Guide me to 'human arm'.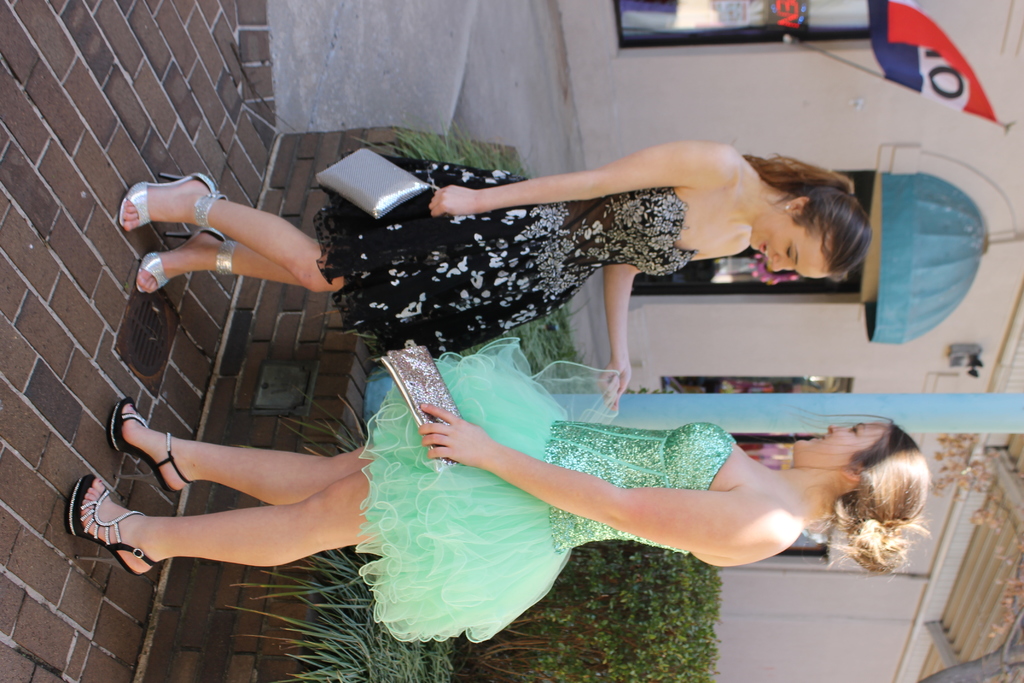
Guidance: left=420, top=400, right=794, bottom=564.
